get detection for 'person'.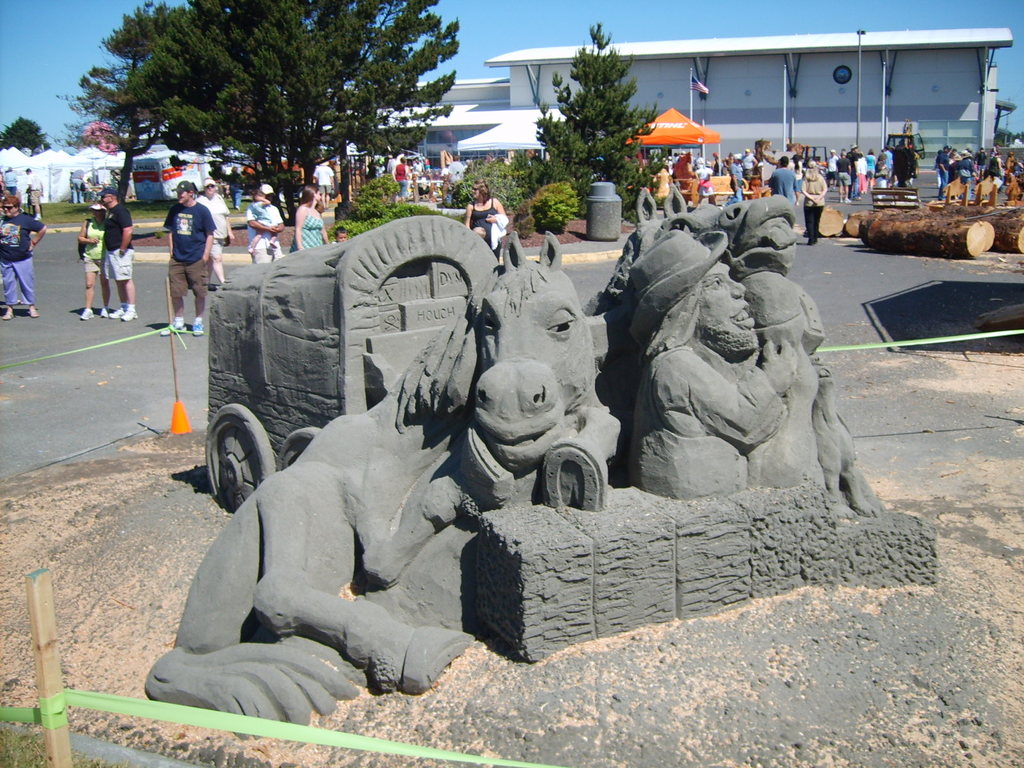
Detection: Rect(764, 149, 801, 209).
